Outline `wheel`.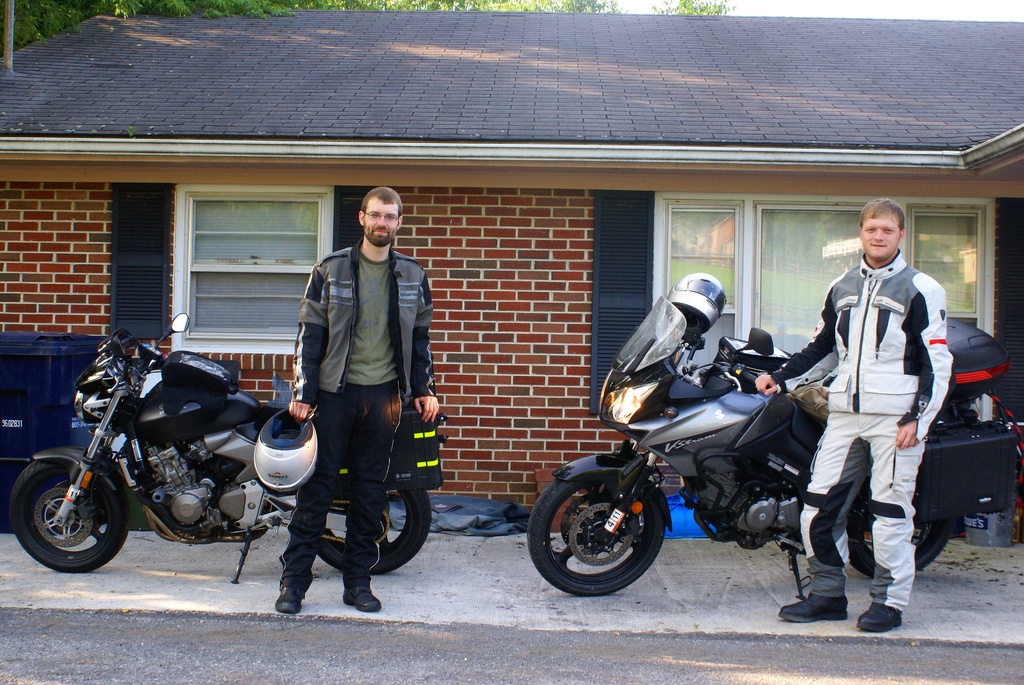
Outline: 845, 475, 952, 582.
